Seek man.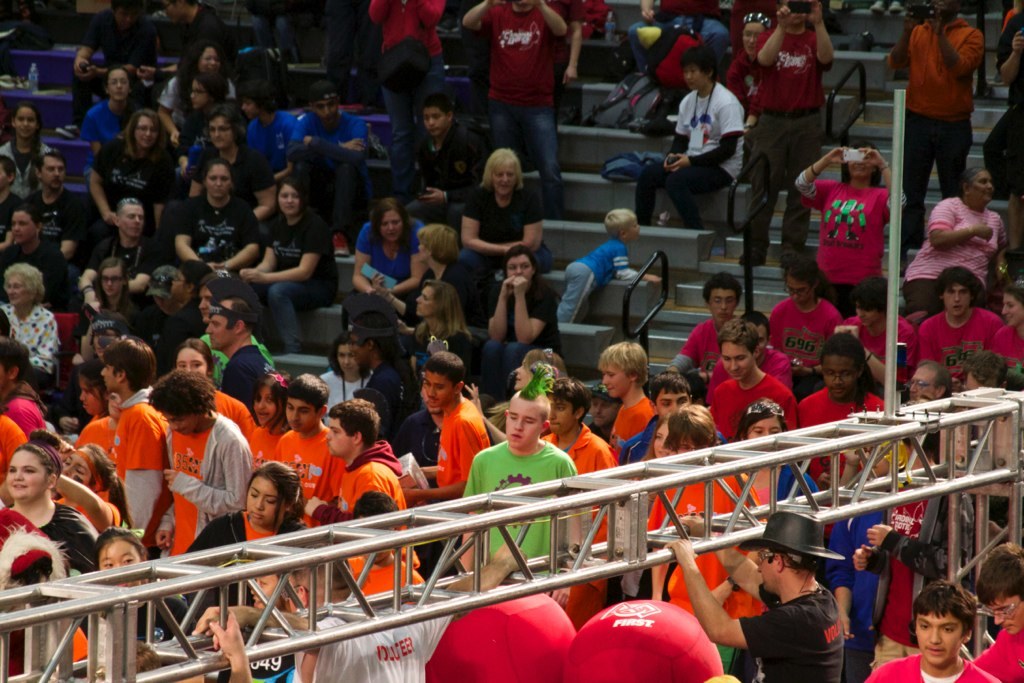
rect(70, 203, 166, 317).
